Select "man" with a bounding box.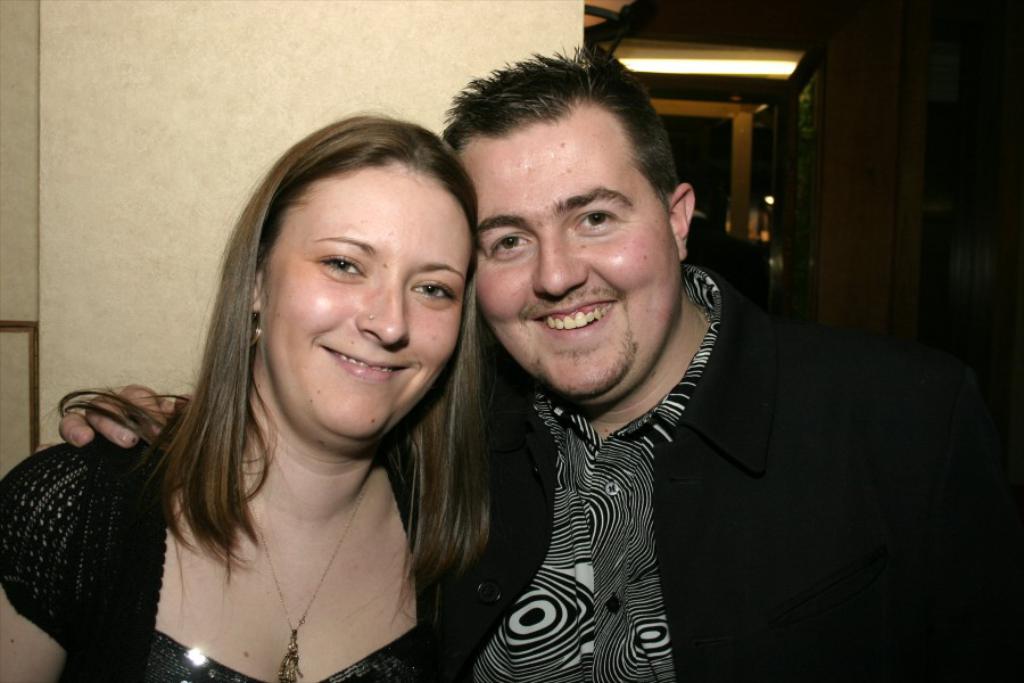
x1=213 y1=85 x2=839 y2=661.
